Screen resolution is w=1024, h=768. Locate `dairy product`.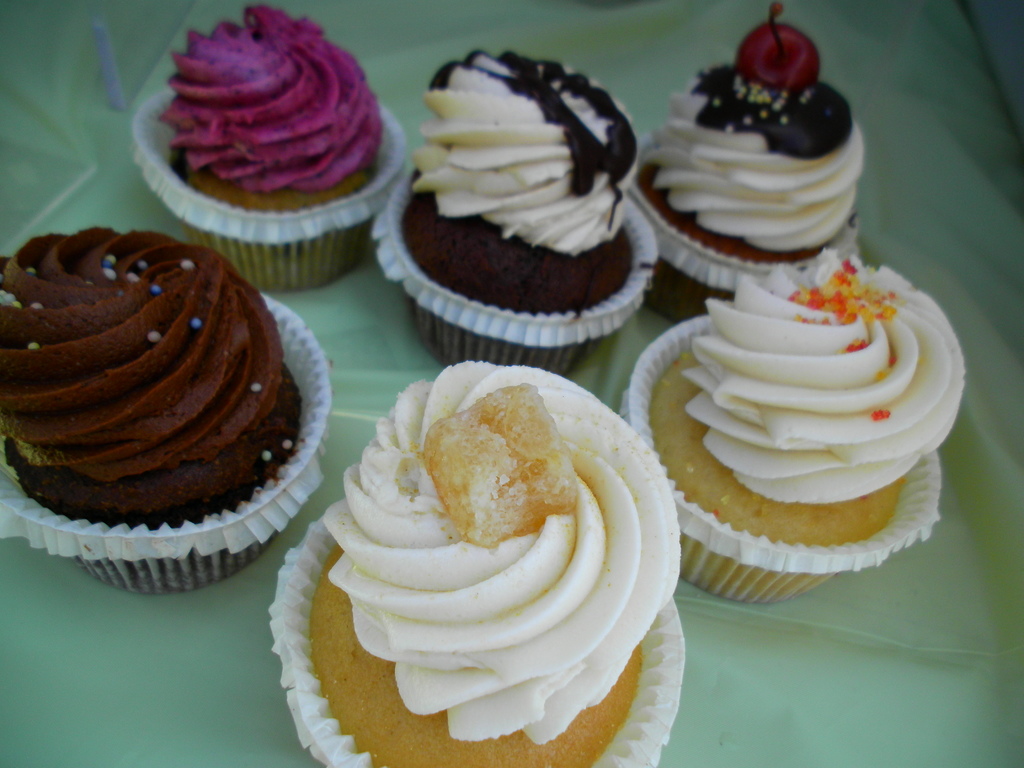
(x1=403, y1=33, x2=630, y2=311).
